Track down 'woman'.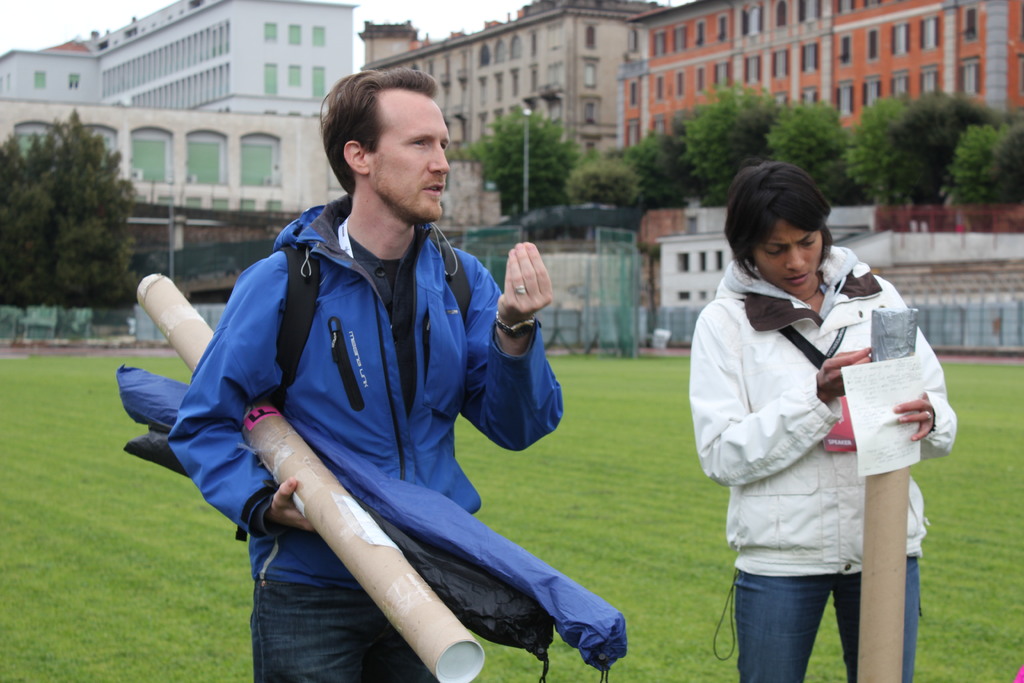
Tracked to [687, 164, 933, 664].
